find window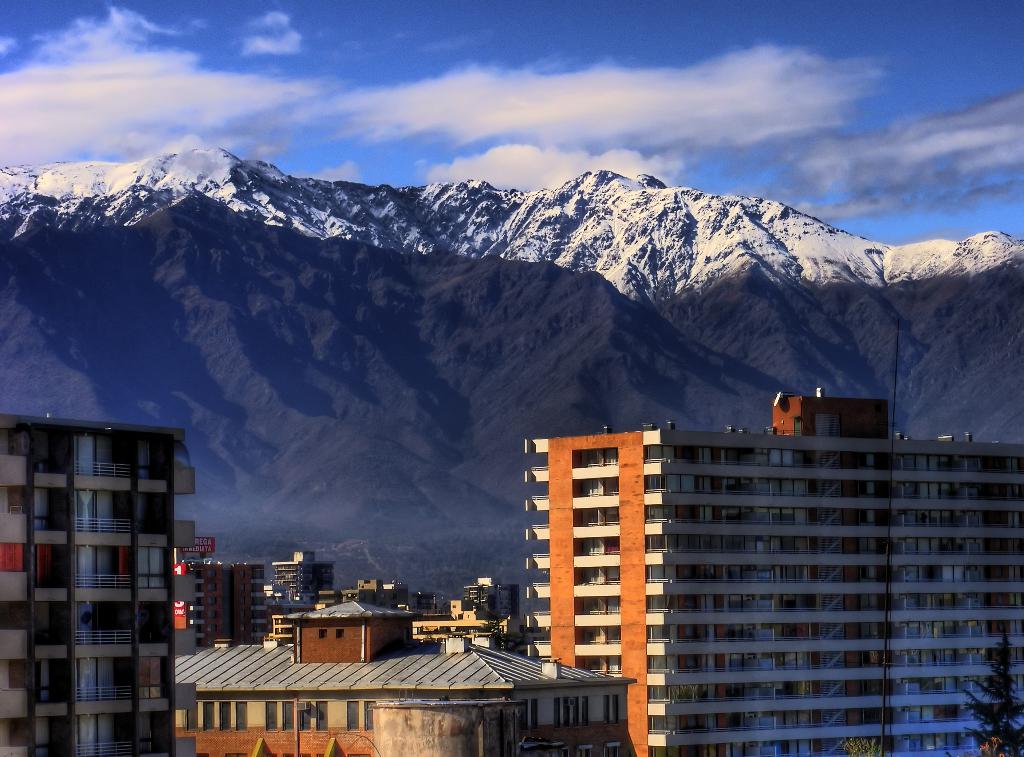
(179,697,252,735)
